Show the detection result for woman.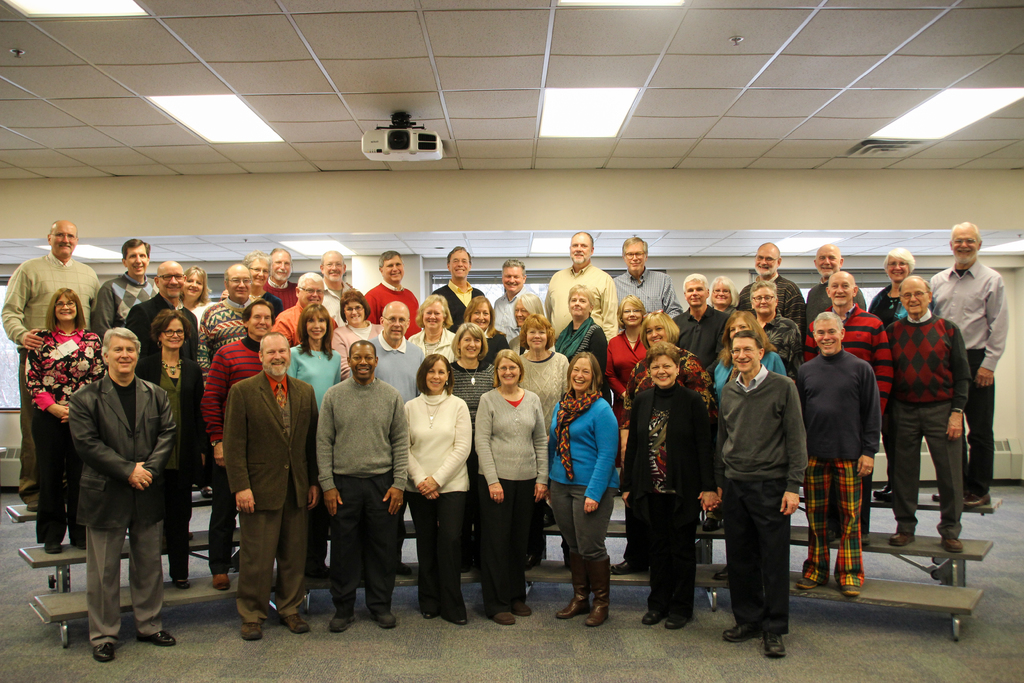
box=[332, 289, 386, 378].
